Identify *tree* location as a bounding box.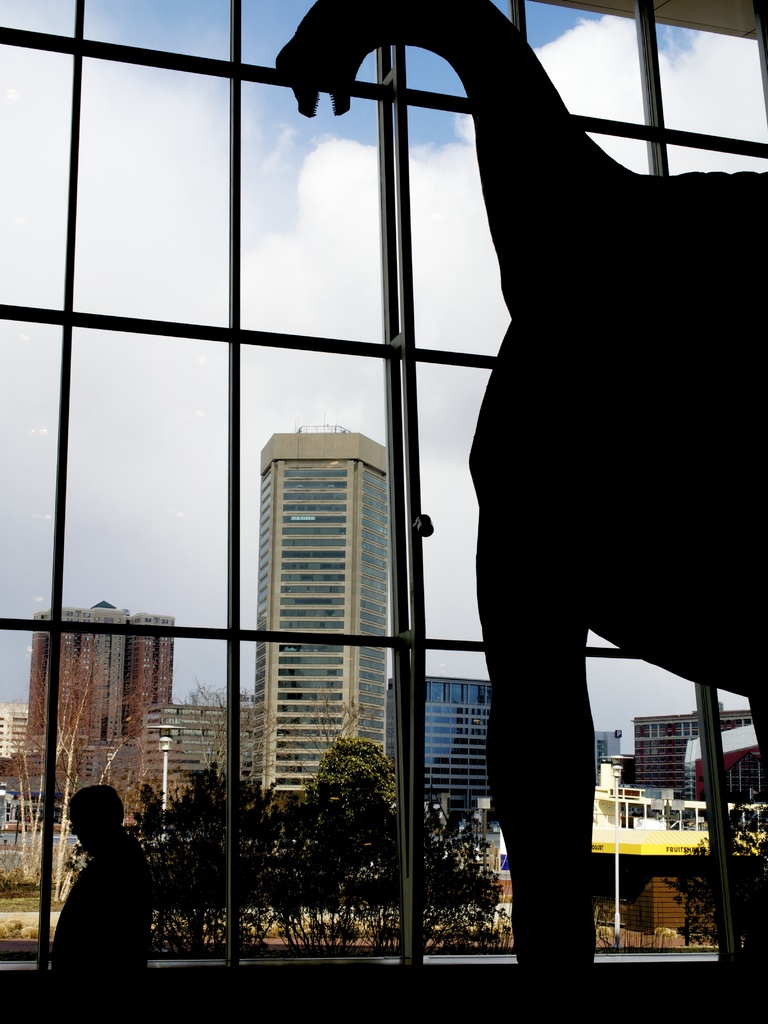
<bbox>67, 756, 291, 959</bbox>.
